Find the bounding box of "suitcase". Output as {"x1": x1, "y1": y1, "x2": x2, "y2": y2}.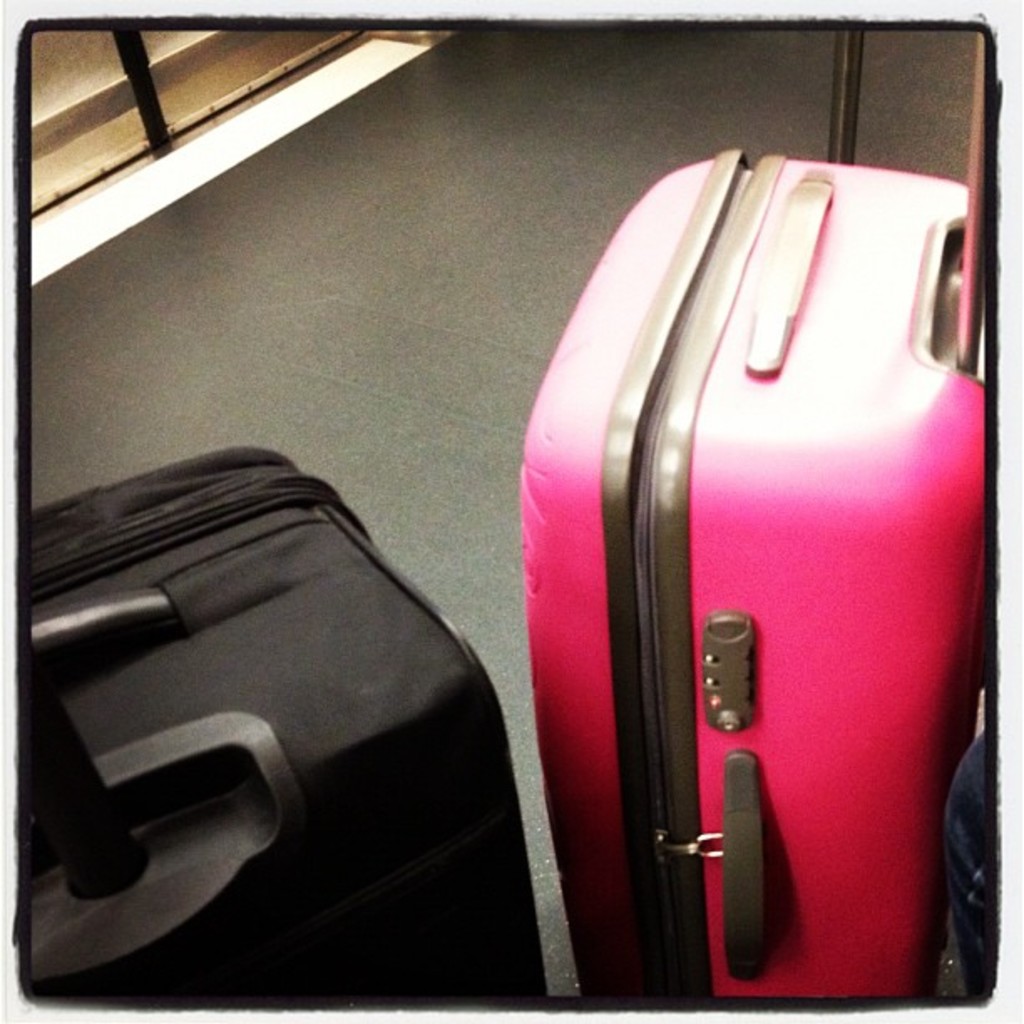
{"x1": 529, "y1": 144, "x2": 989, "y2": 1004}.
